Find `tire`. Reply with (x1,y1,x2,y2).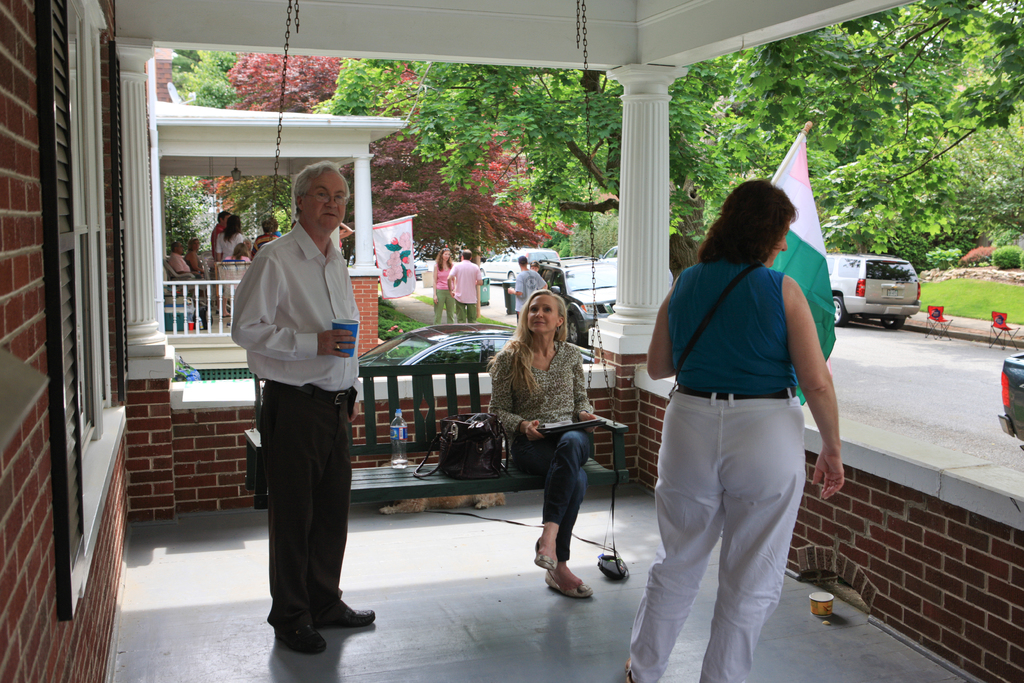
(833,298,848,323).
